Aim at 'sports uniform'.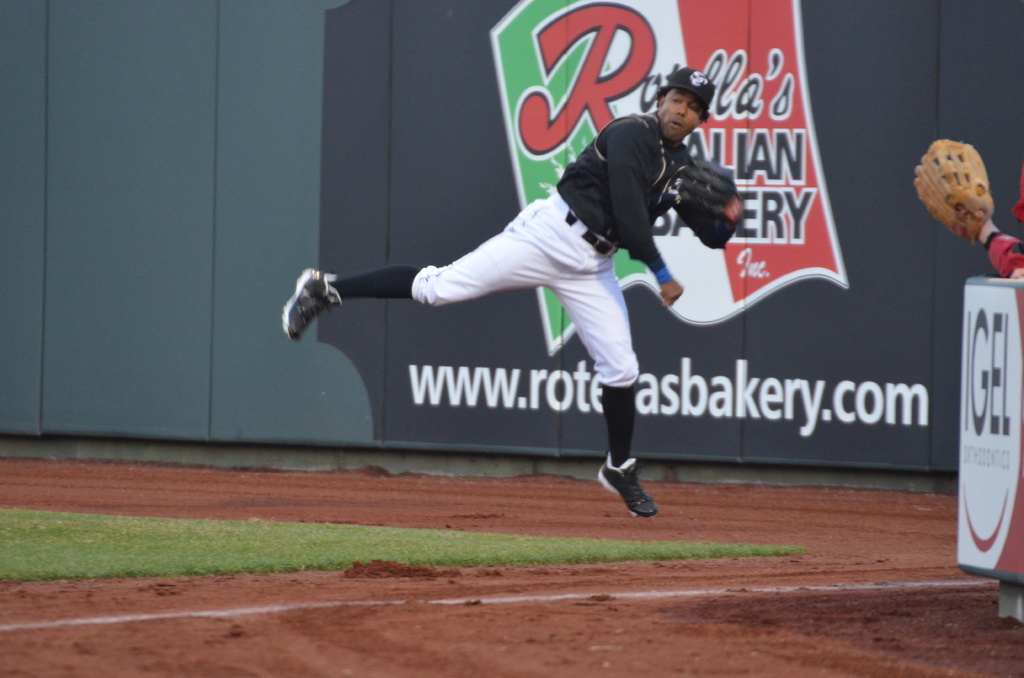
Aimed at <bbox>349, 86, 741, 515</bbox>.
